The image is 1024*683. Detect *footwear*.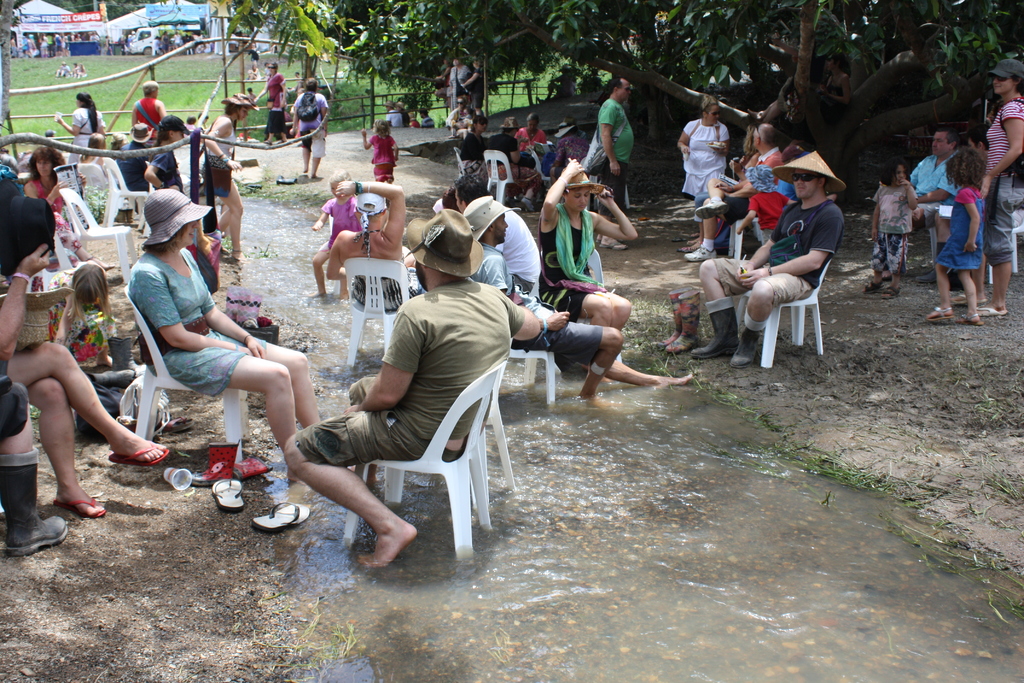
Detection: (262, 138, 273, 146).
